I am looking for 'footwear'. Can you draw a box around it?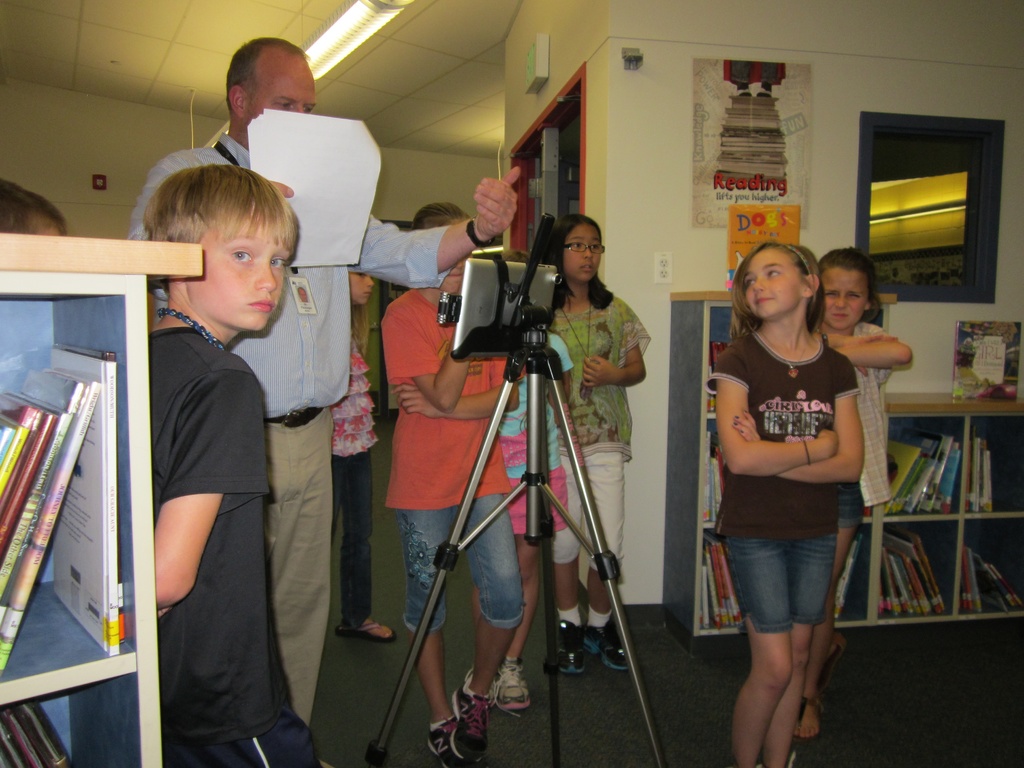
Sure, the bounding box is <box>584,619,630,671</box>.
